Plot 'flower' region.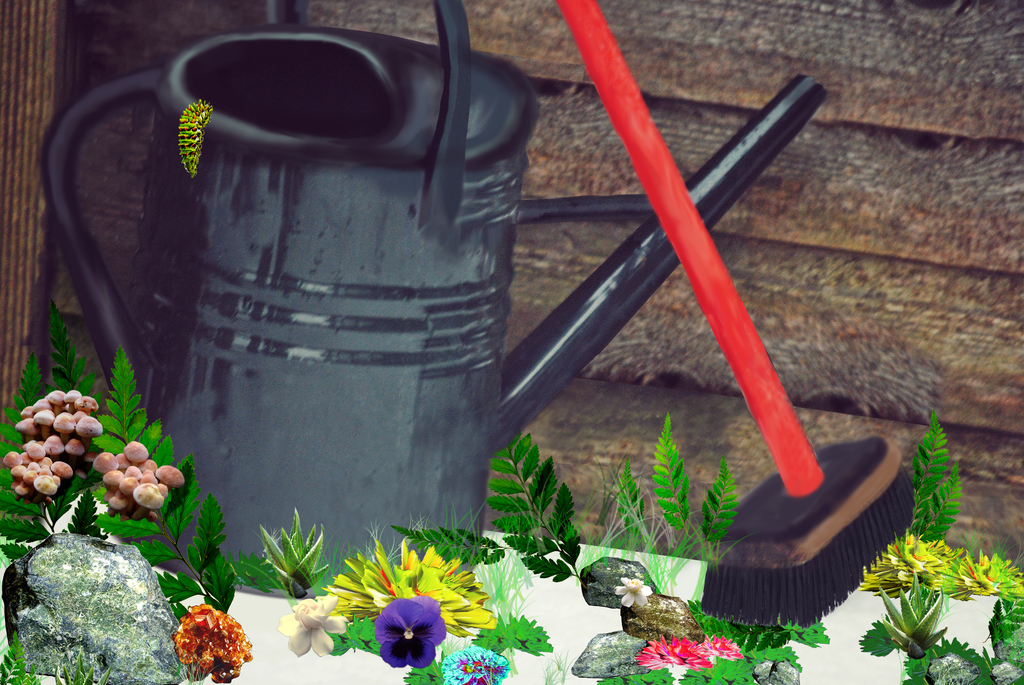
Plotted at locate(276, 596, 346, 659).
